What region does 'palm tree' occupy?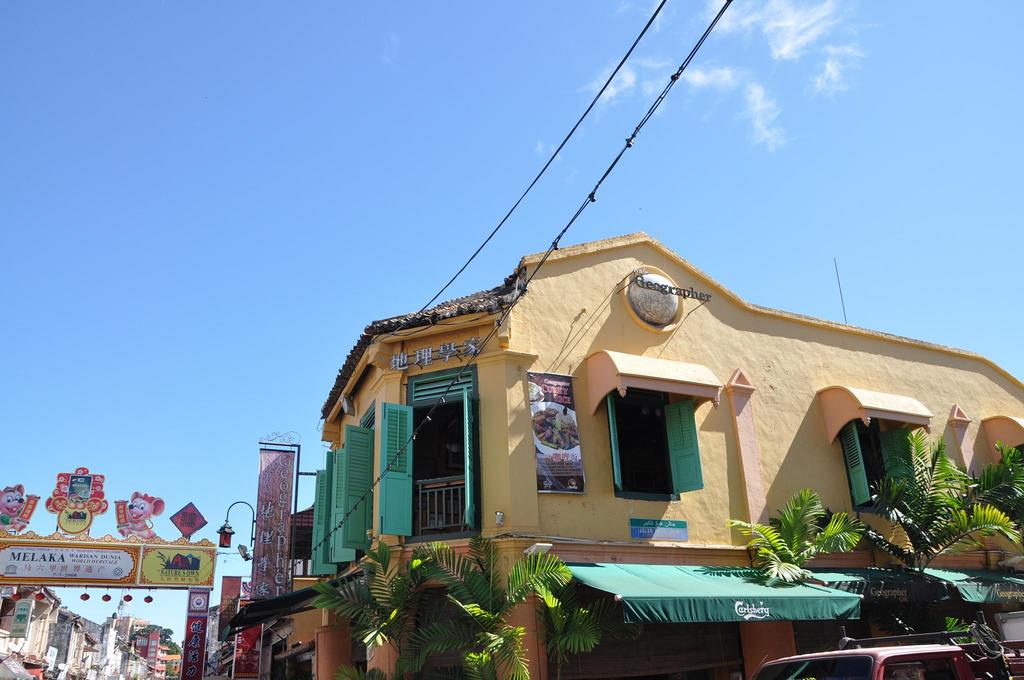
pyautogui.locateOnScreen(319, 550, 417, 670).
